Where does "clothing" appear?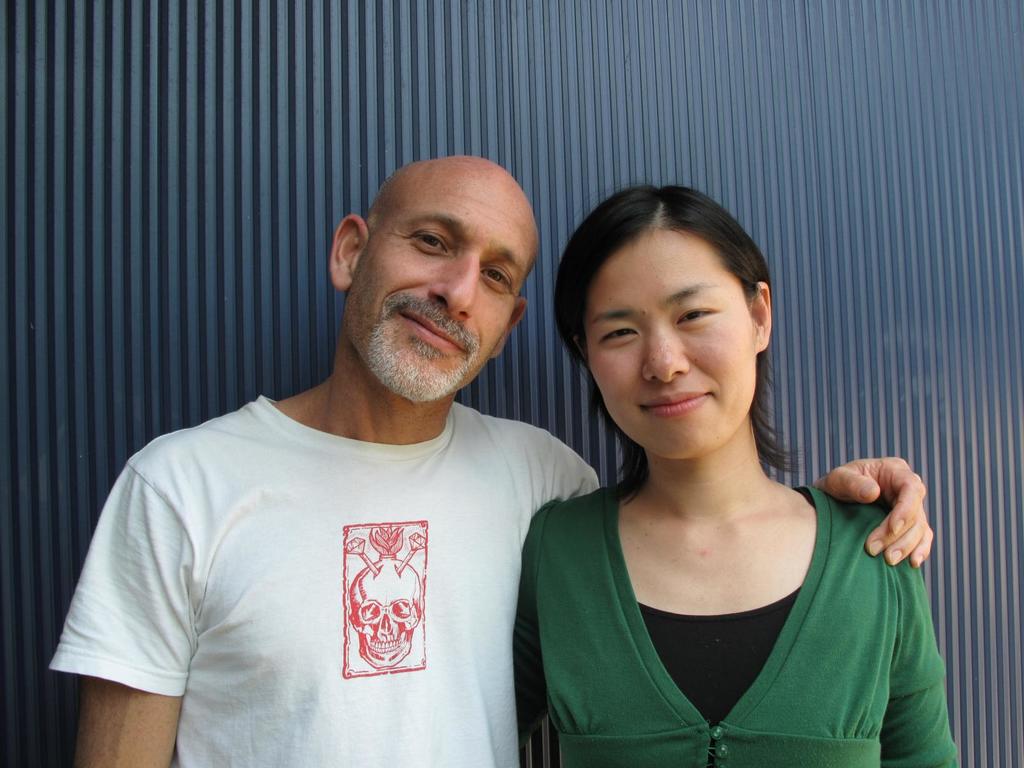
Appears at (40,396,600,767).
